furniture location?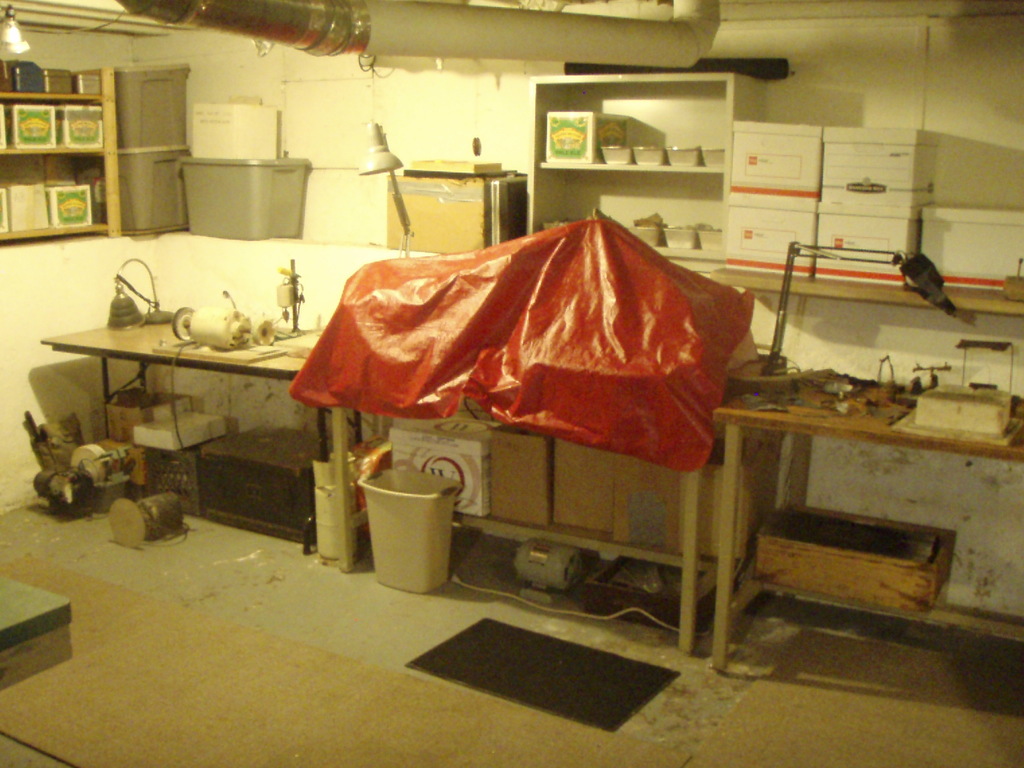
{"left": 533, "top": 69, "right": 764, "bottom": 259}
